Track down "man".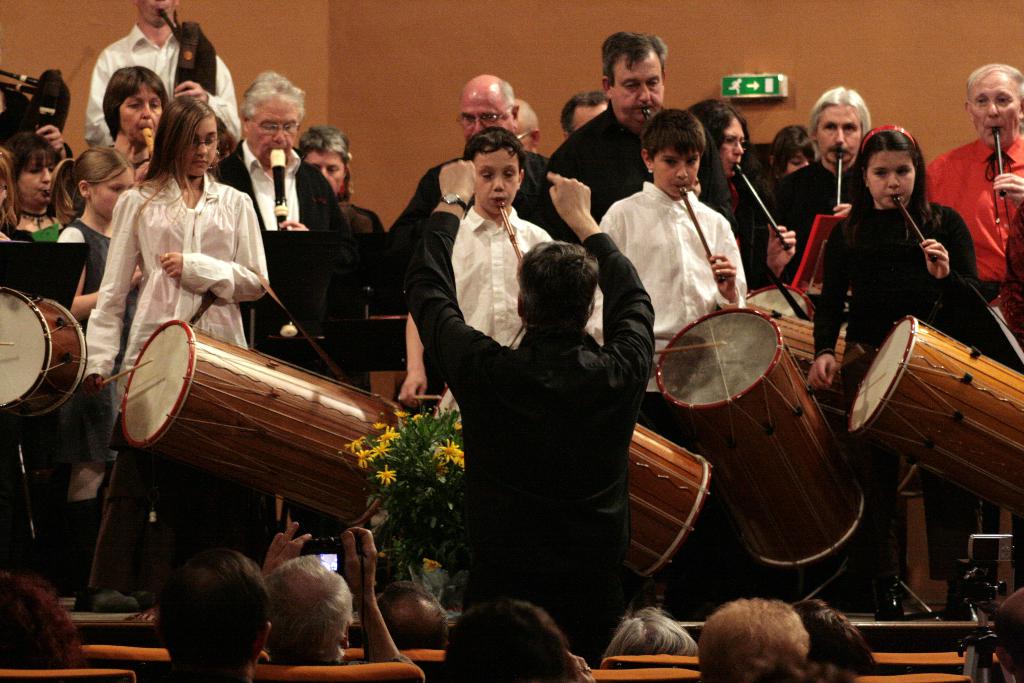
Tracked to [x1=513, y1=102, x2=541, y2=153].
